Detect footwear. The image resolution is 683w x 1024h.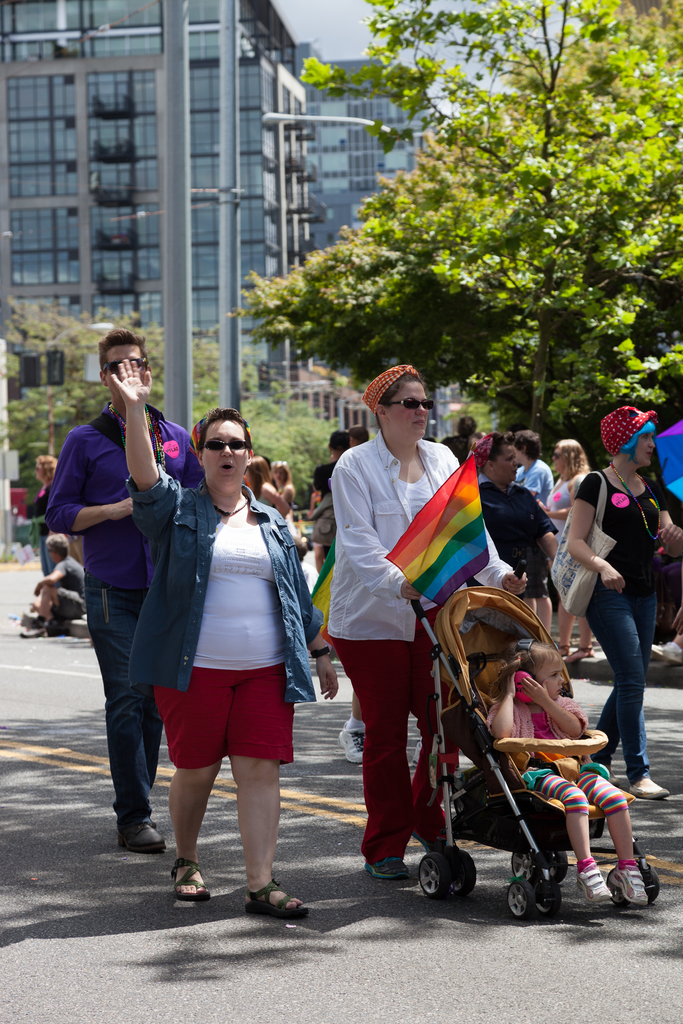
23, 626, 42, 634.
